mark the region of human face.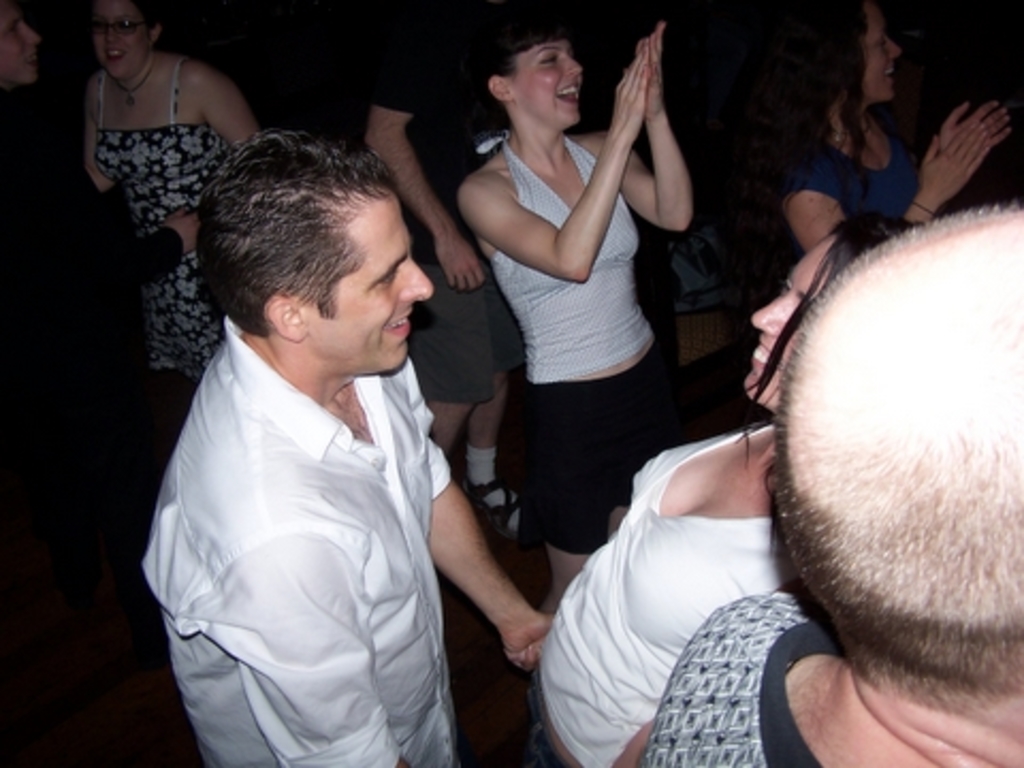
Region: 305 192 429 373.
